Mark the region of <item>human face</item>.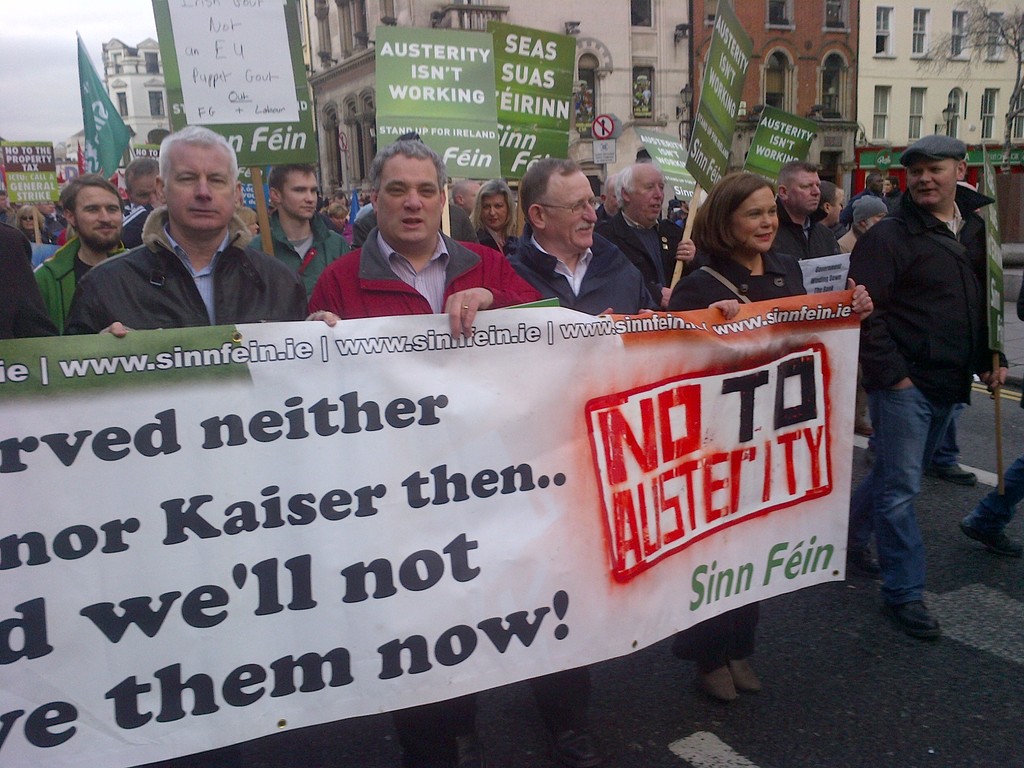
Region: 733 189 776 250.
